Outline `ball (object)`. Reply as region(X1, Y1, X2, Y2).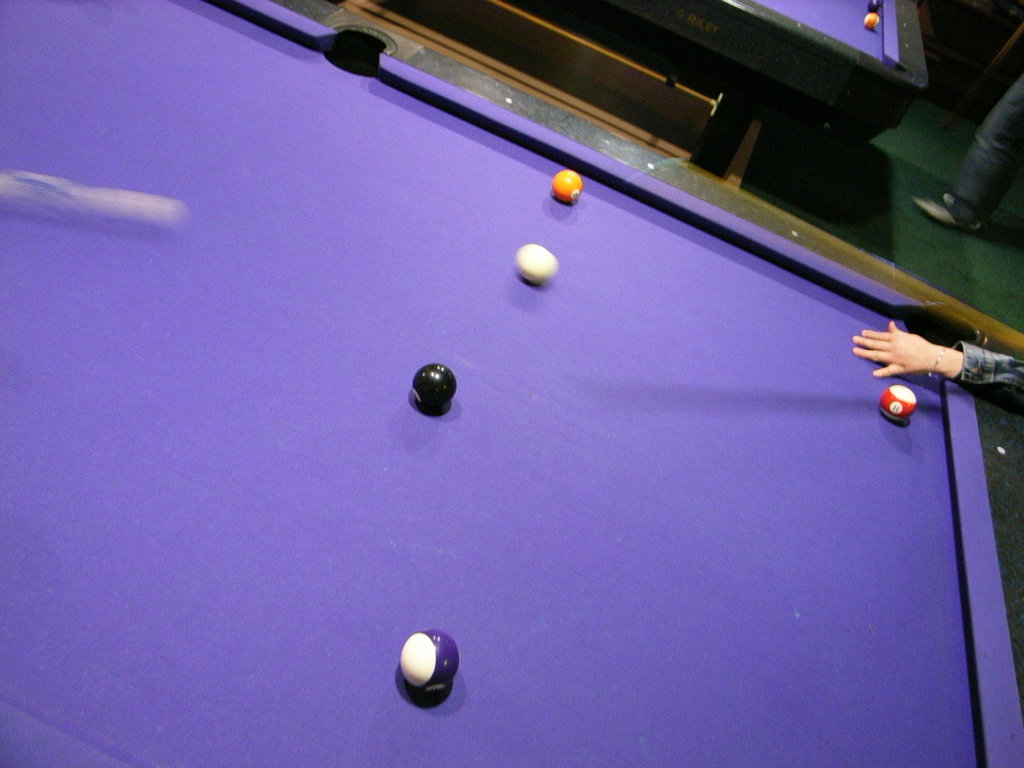
region(552, 168, 580, 203).
